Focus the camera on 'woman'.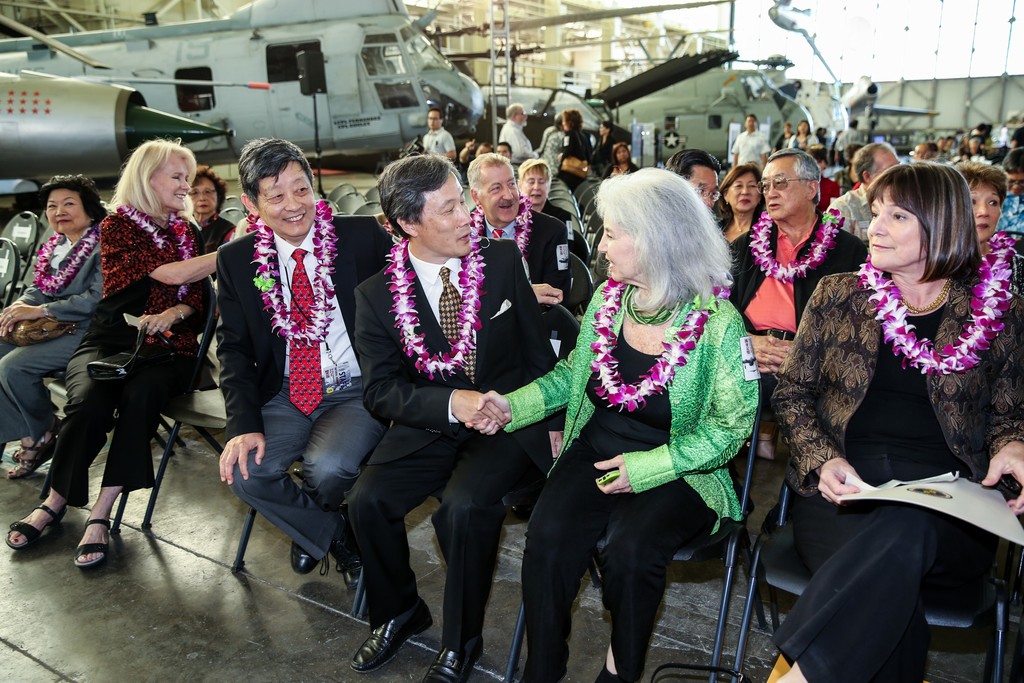
Focus region: 8 131 230 564.
